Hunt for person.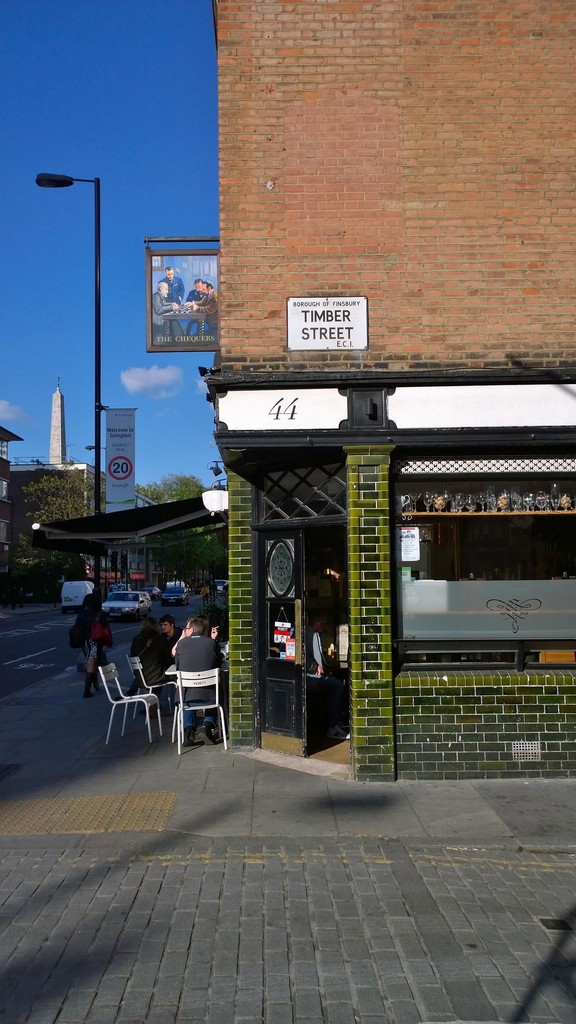
Hunted down at {"left": 149, "top": 287, "right": 179, "bottom": 337}.
